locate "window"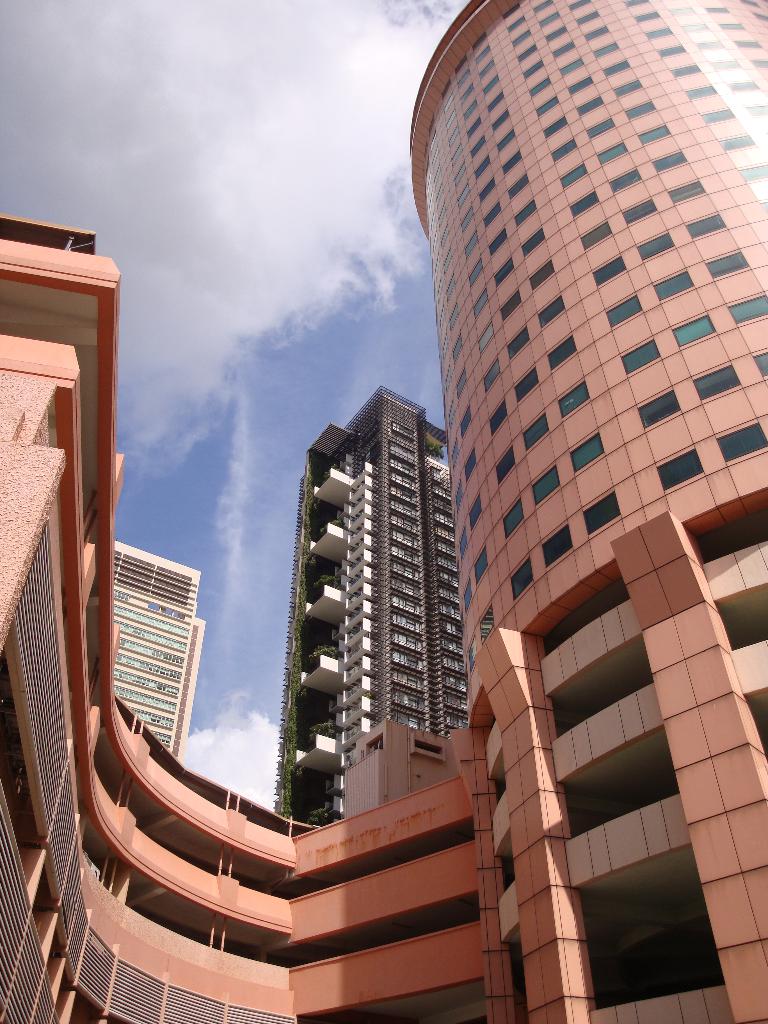
region(506, 13, 529, 33)
